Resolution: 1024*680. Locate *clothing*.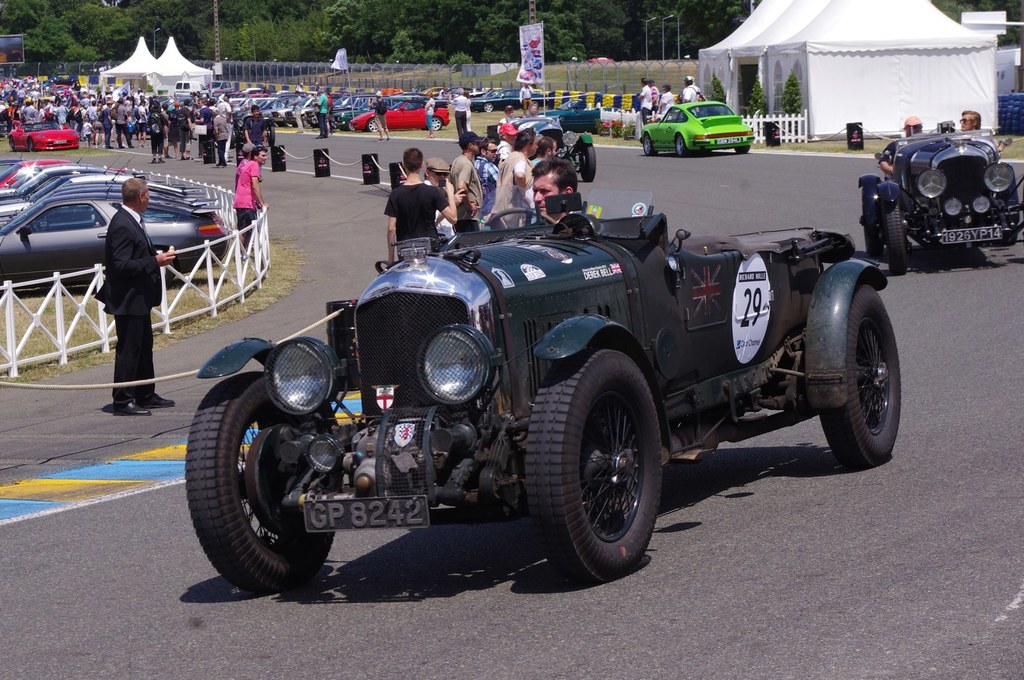
(173,115,189,147).
